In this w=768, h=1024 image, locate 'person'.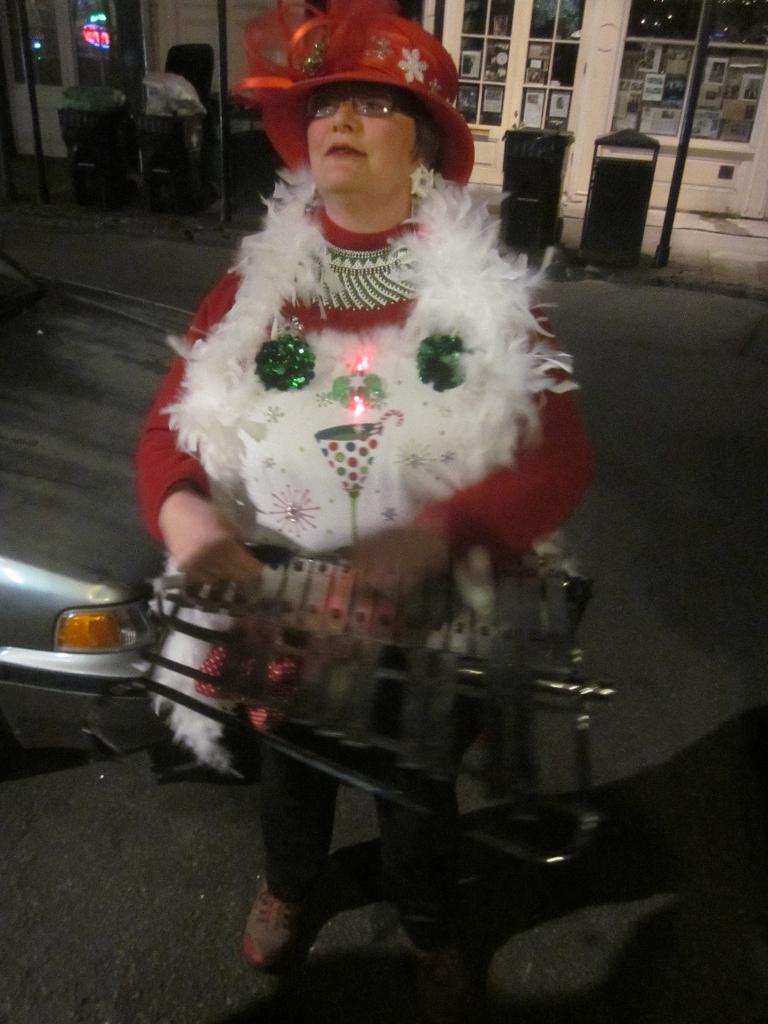
Bounding box: select_region(132, 30, 585, 833).
